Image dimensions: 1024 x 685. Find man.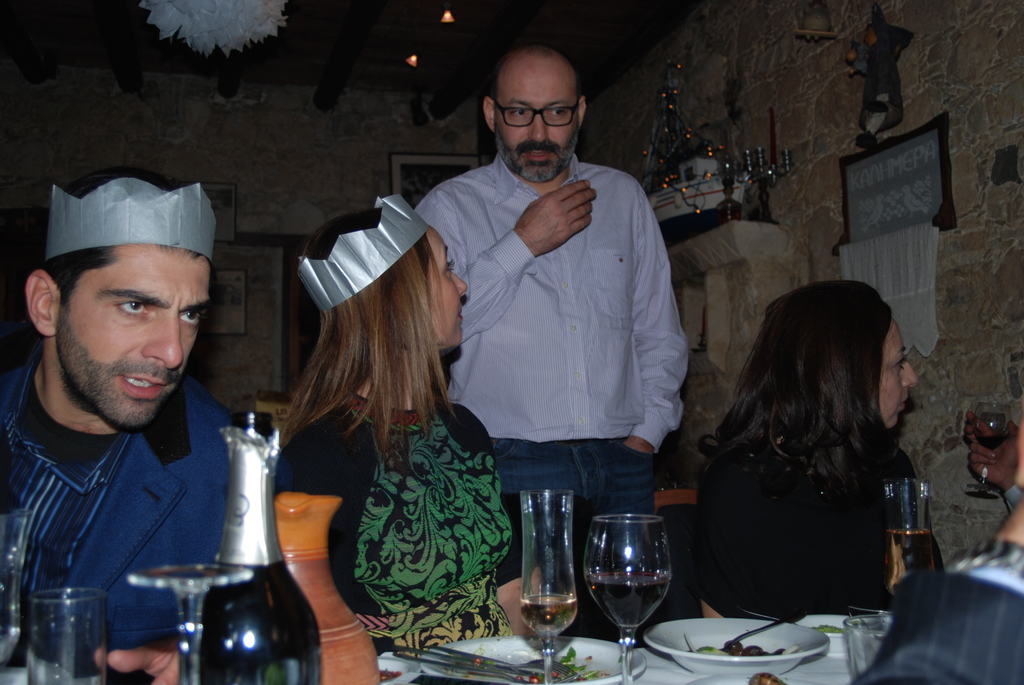
(x1=858, y1=418, x2=1023, y2=684).
